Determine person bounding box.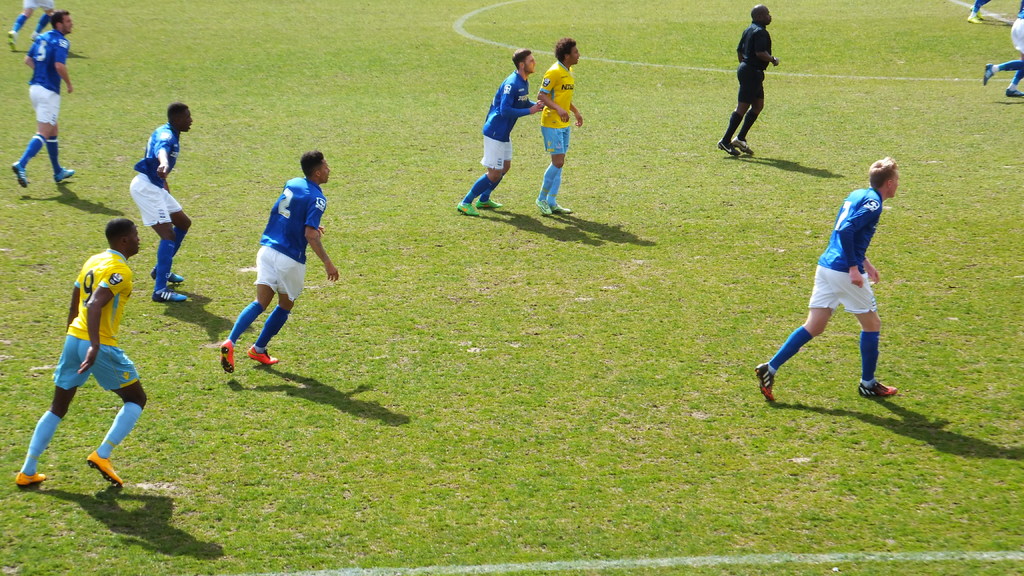
Determined: 130, 102, 192, 304.
